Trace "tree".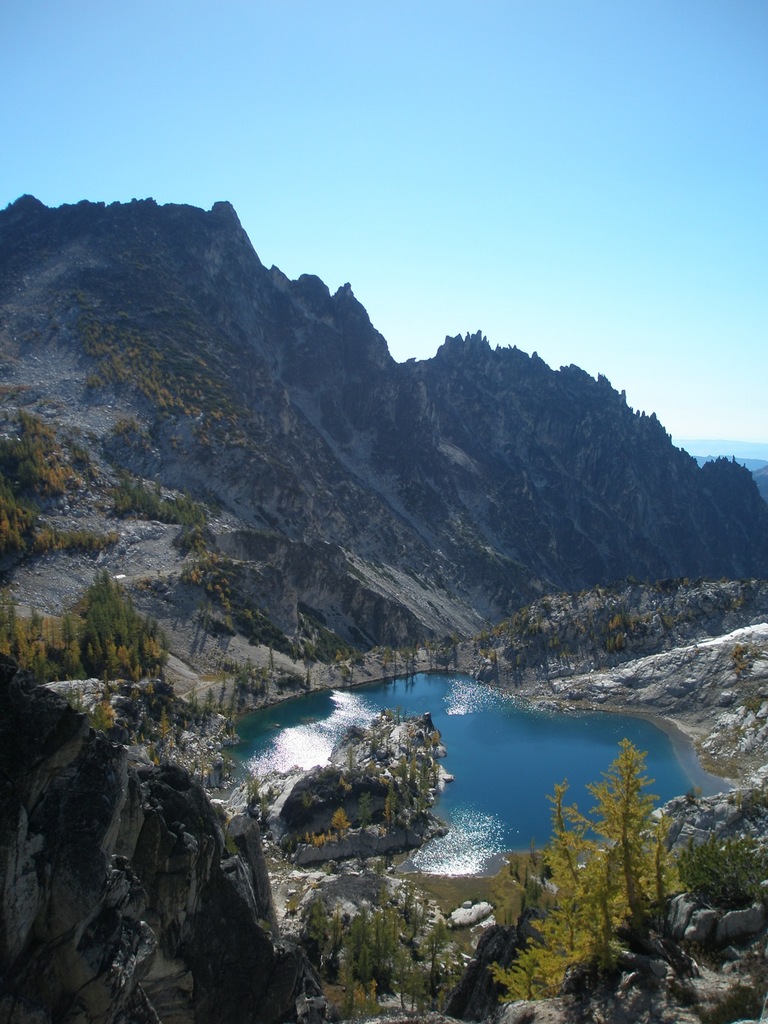
Traced to bbox=(250, 772, 277, 812).
